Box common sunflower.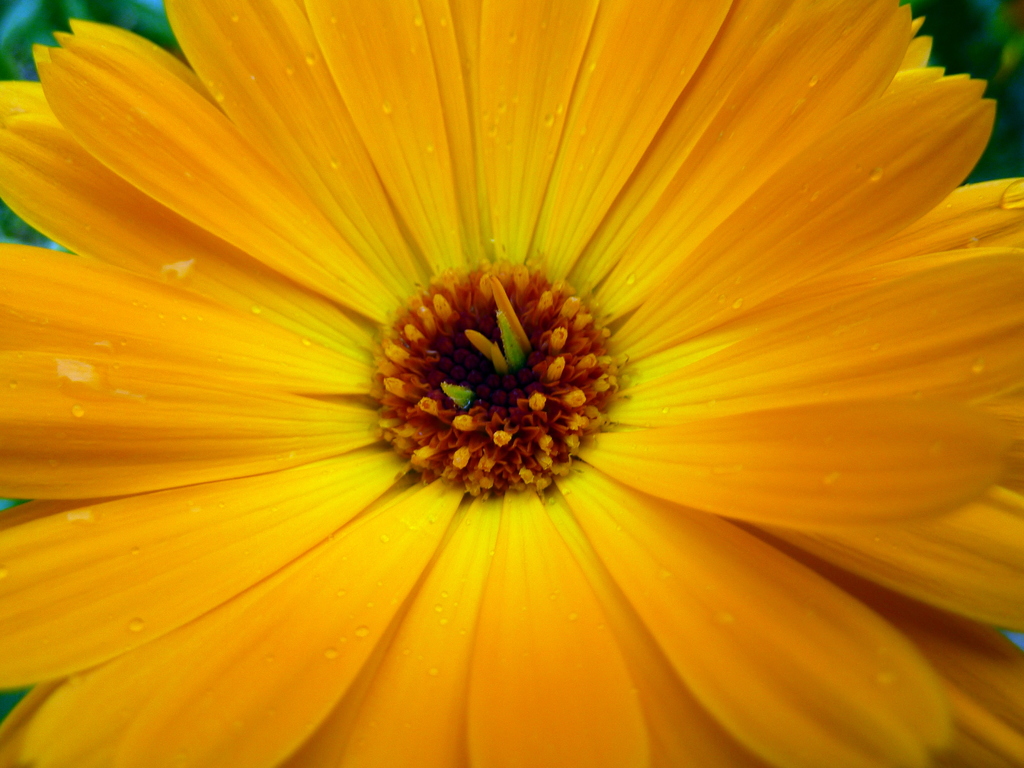
select_region(0, 11, 1023, 767).
